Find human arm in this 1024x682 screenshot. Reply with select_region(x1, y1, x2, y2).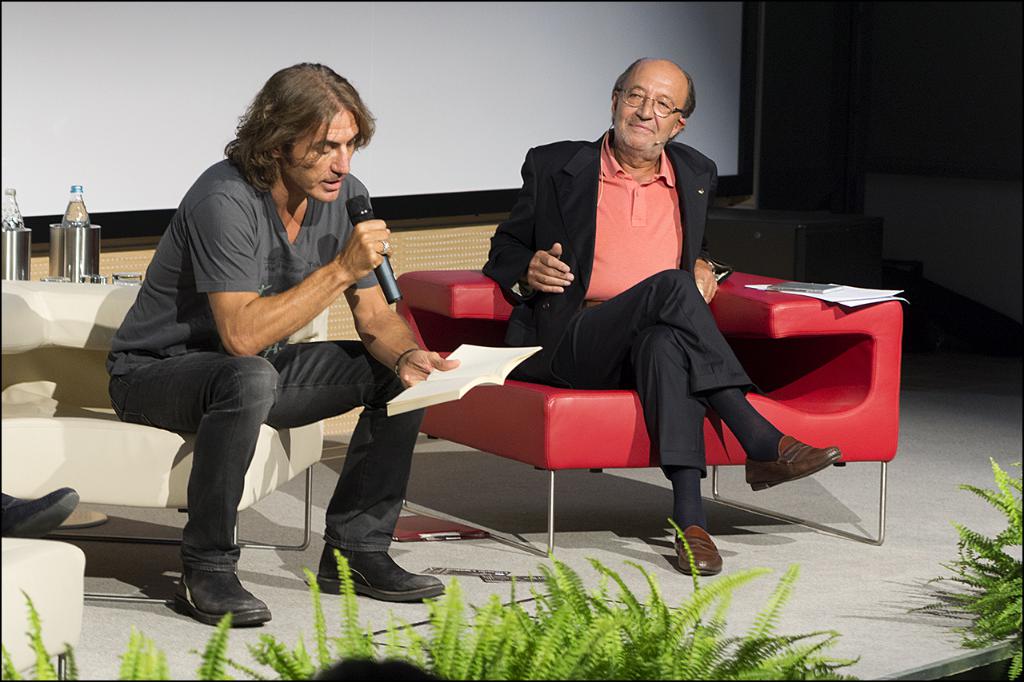
select_region(348, 176, 461, 389).
